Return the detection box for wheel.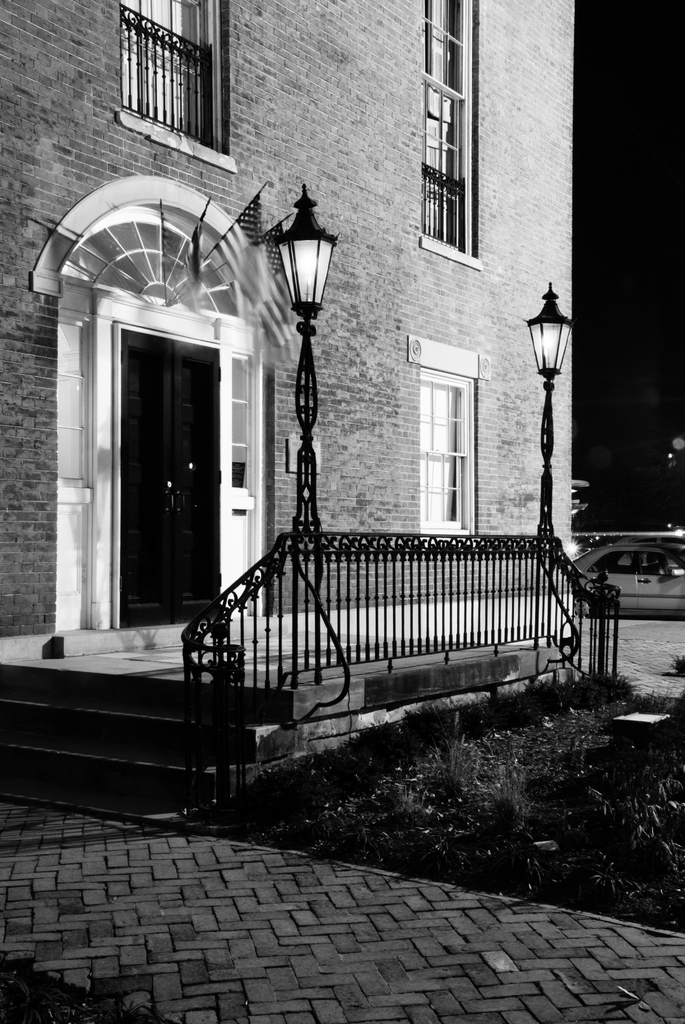
rect(572, 595, 590, 618).
